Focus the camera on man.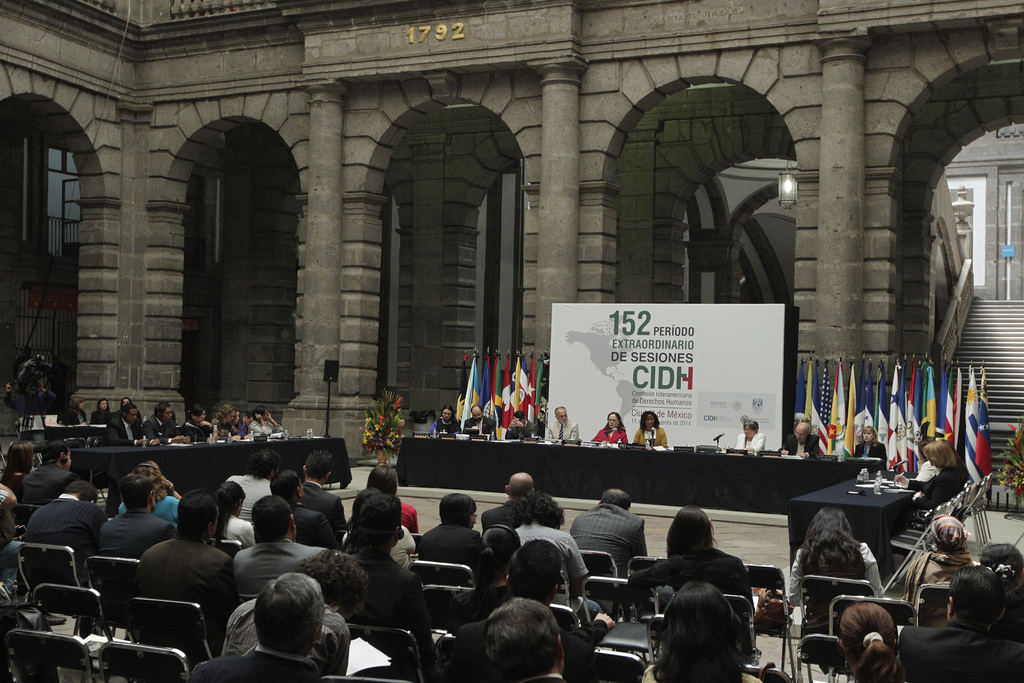
Focus region: locate(136, 491, 234, 602).
